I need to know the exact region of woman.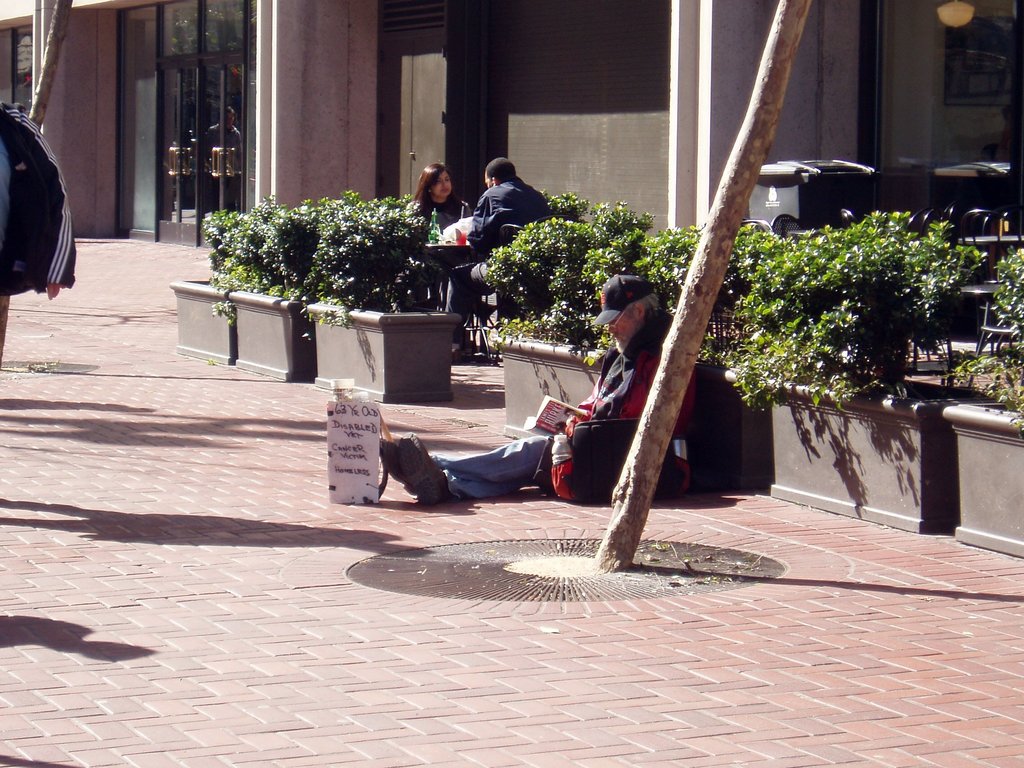
Region: select_region(406, 158, 500, 366).
